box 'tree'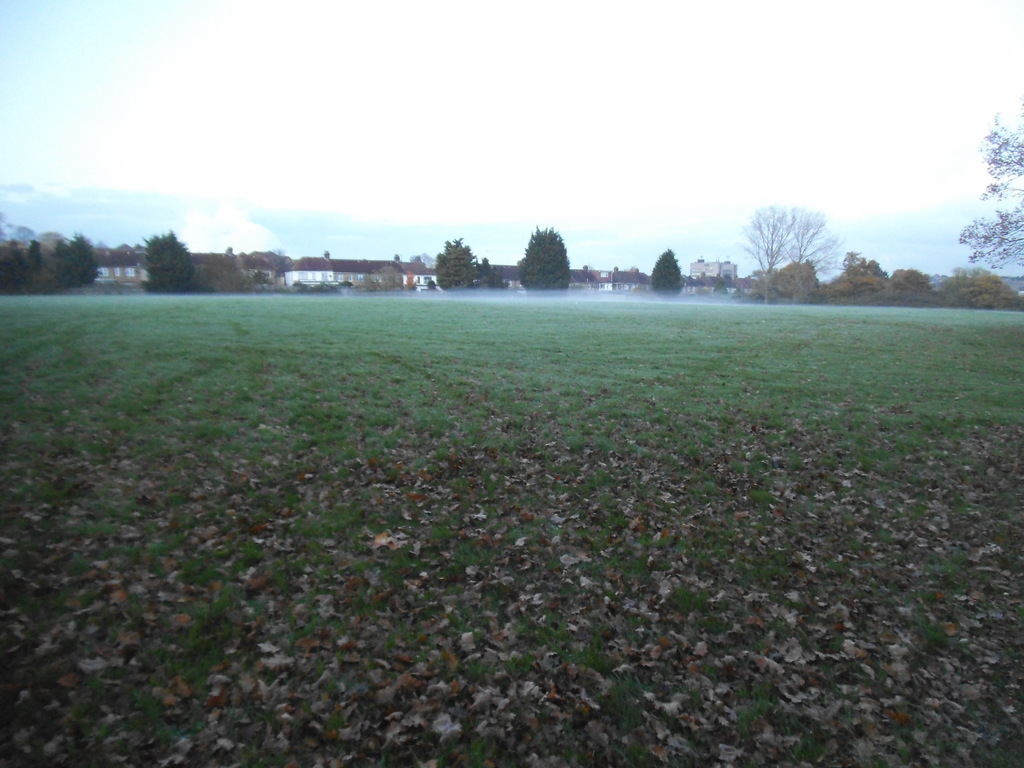
(139, 226, 202, 295)
